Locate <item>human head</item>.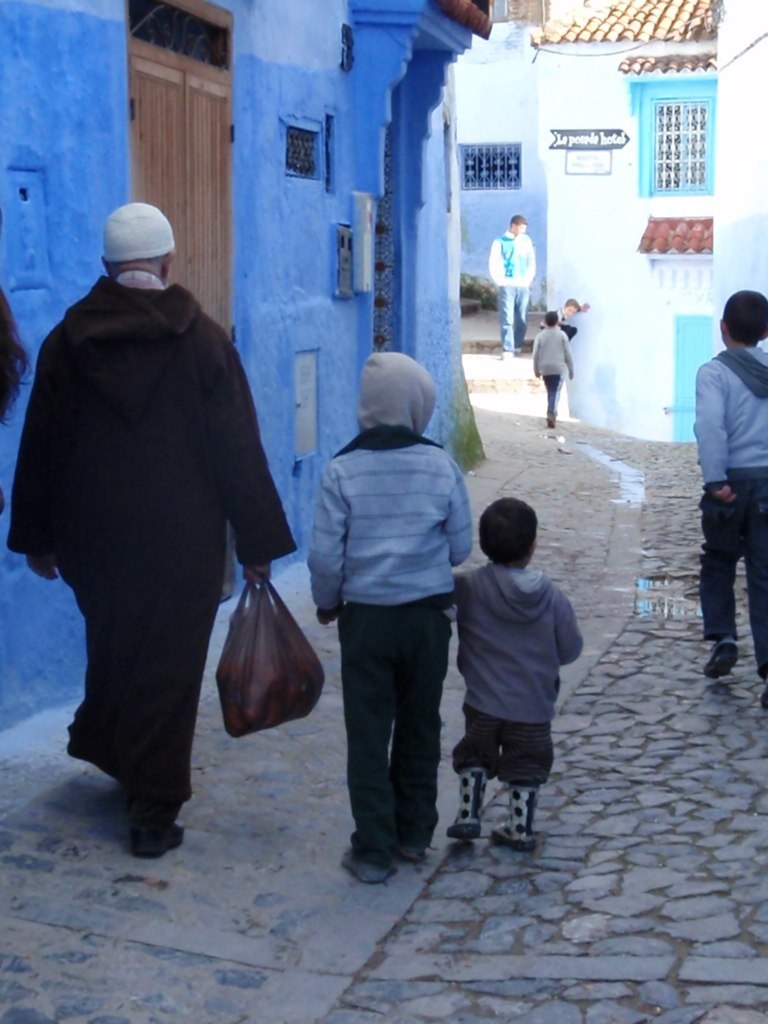
Bounding box: box(505, 215, 524, 237).
